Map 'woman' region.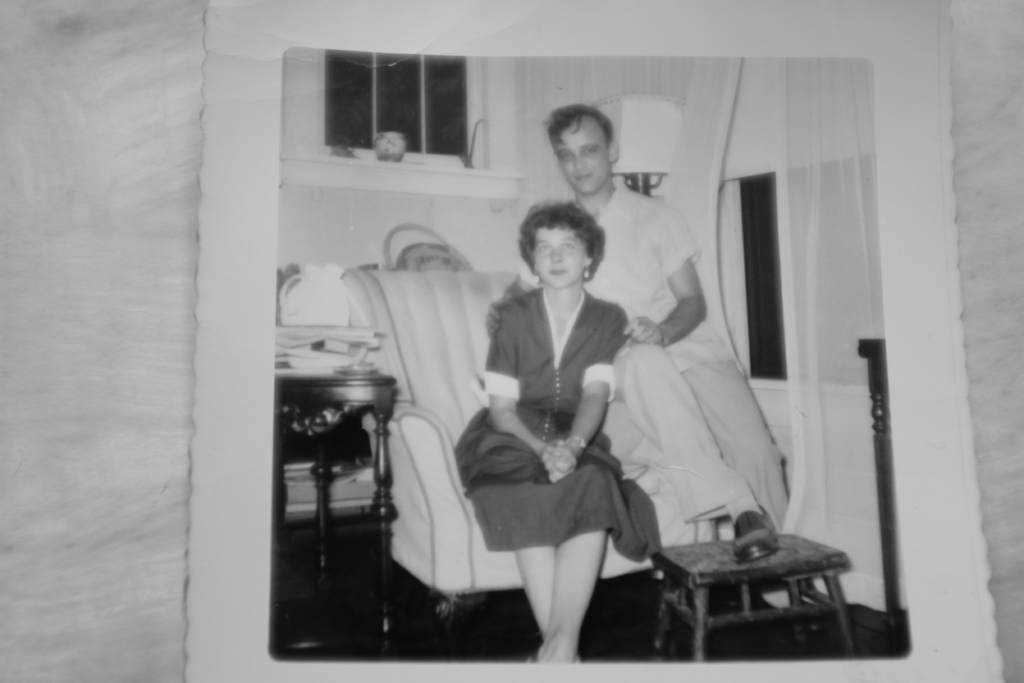
Mapped to rect(448, 175, 659, 677).
